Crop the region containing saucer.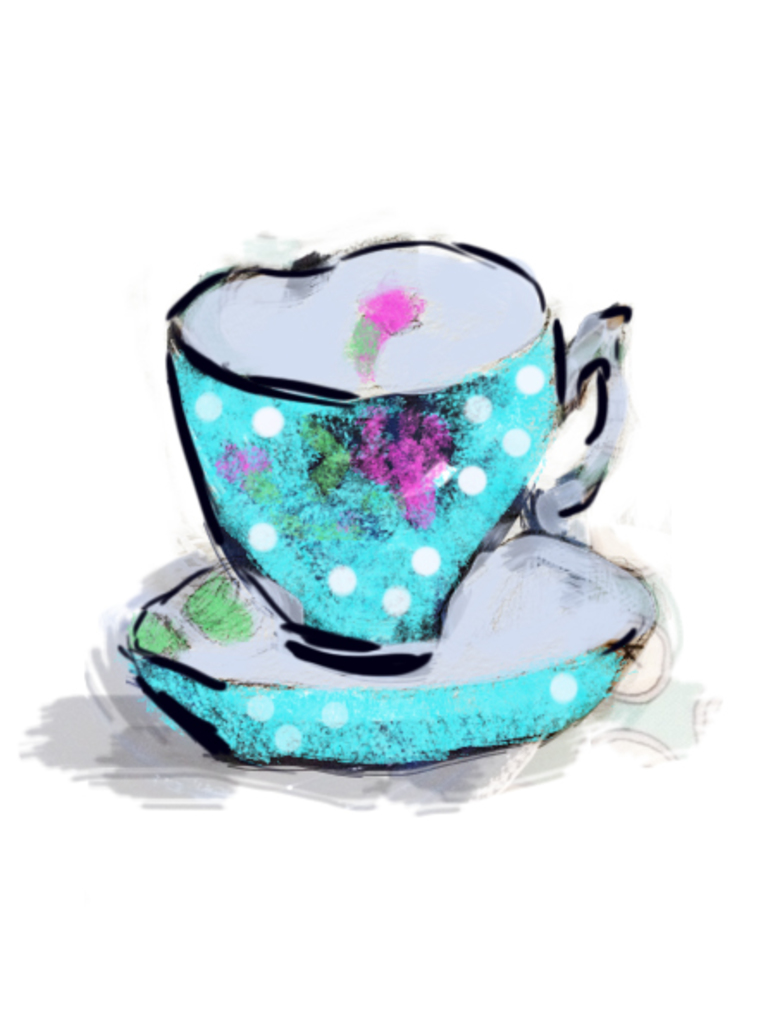
Crop region: bbox=[112, 525, 647, 766].
